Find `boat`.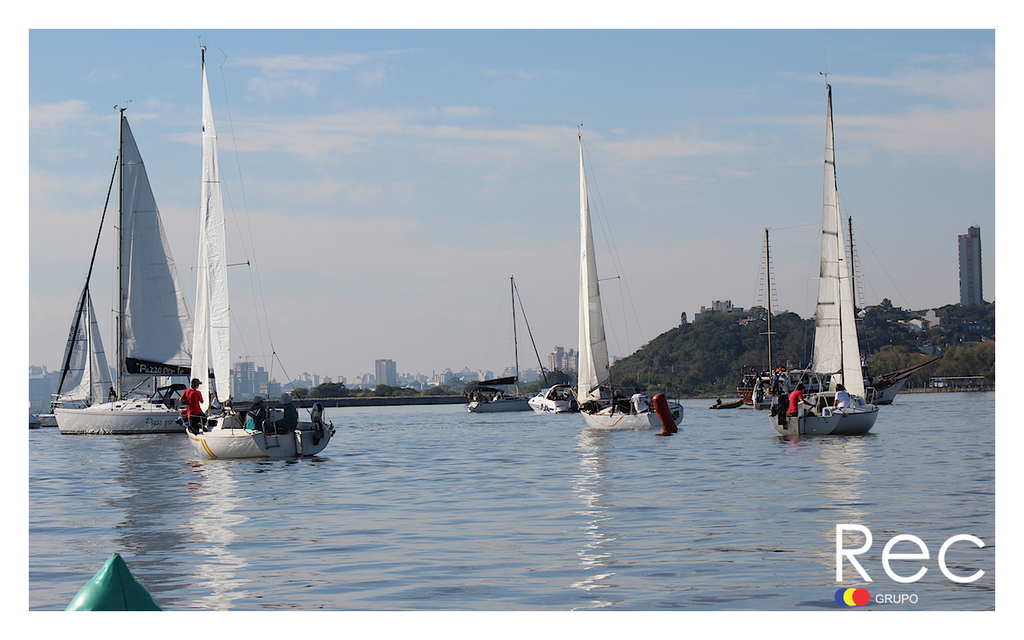
573, 118, 689, 439.
